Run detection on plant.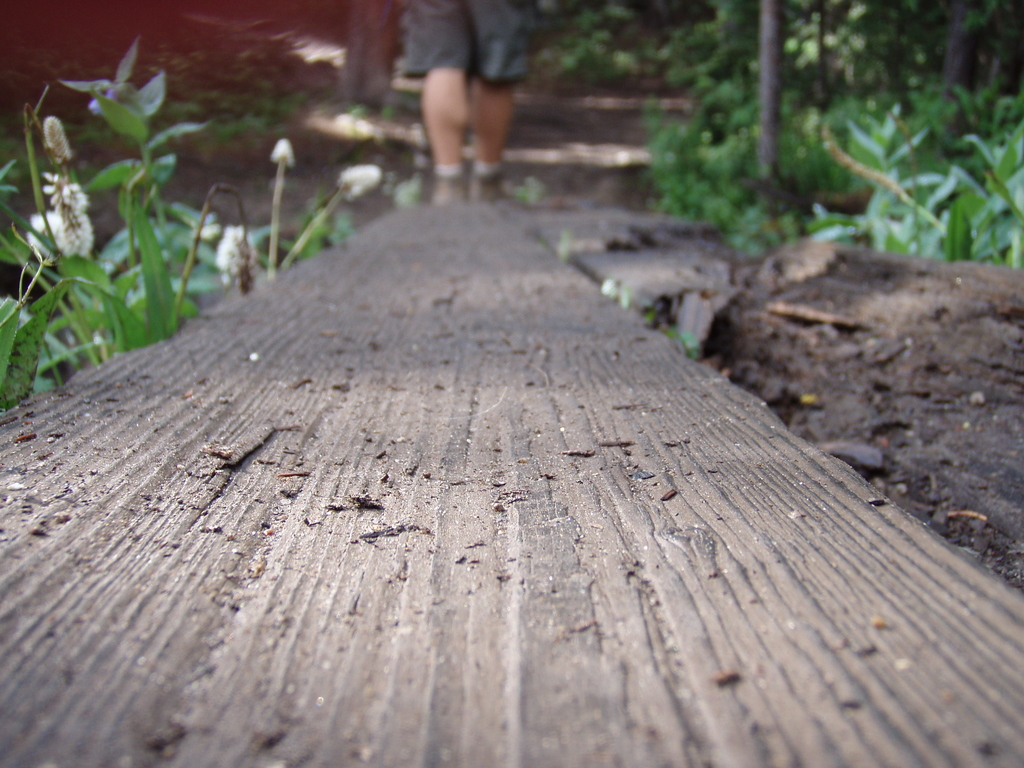
Result: rect(91, 45, 232, 335).
